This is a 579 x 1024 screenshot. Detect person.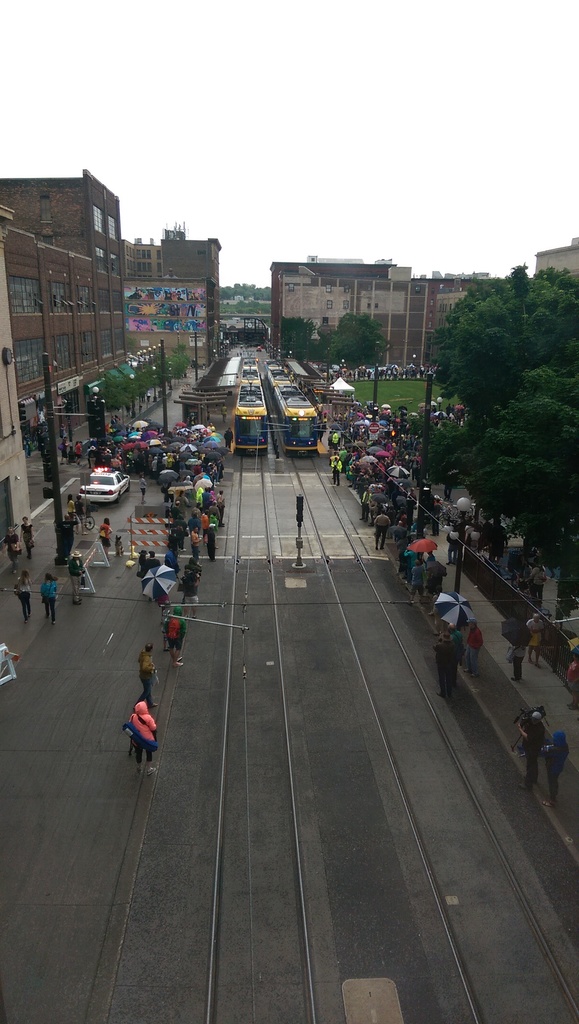
rect(62, 509, 70, 562).
